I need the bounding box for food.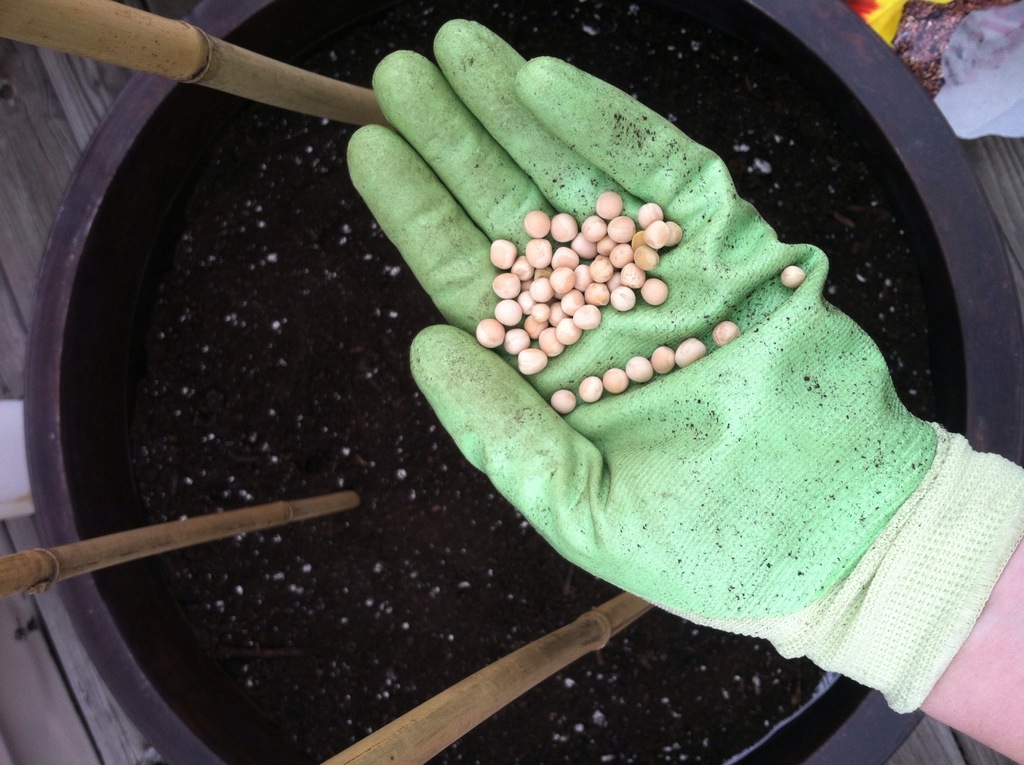
Here it is: BBox(603, 367, 631, 395).
